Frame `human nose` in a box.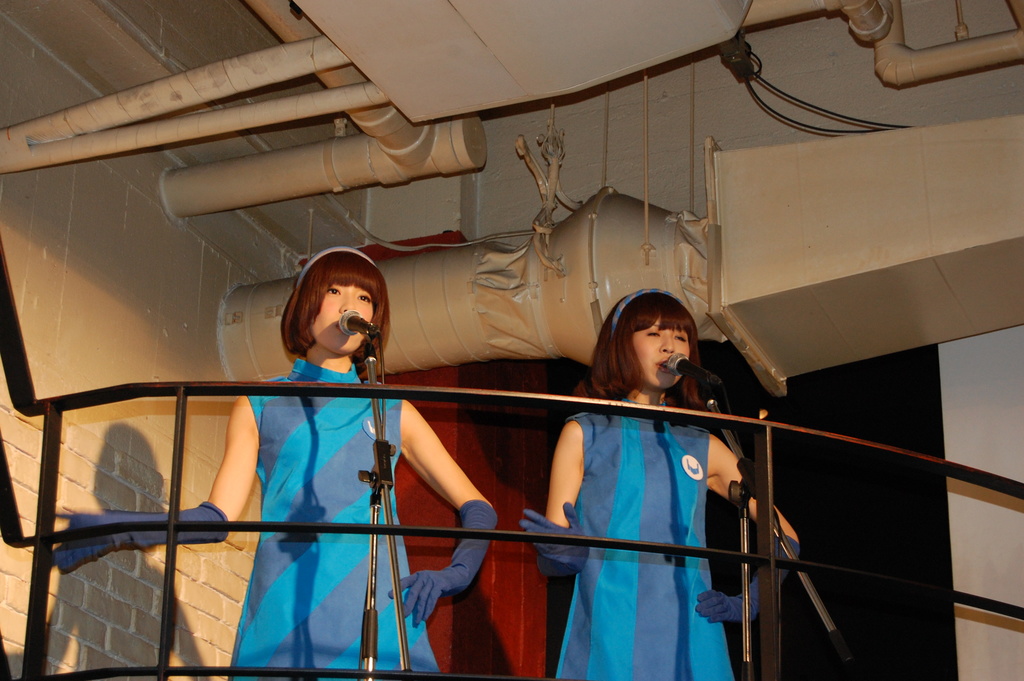
(335,293,353,313).
